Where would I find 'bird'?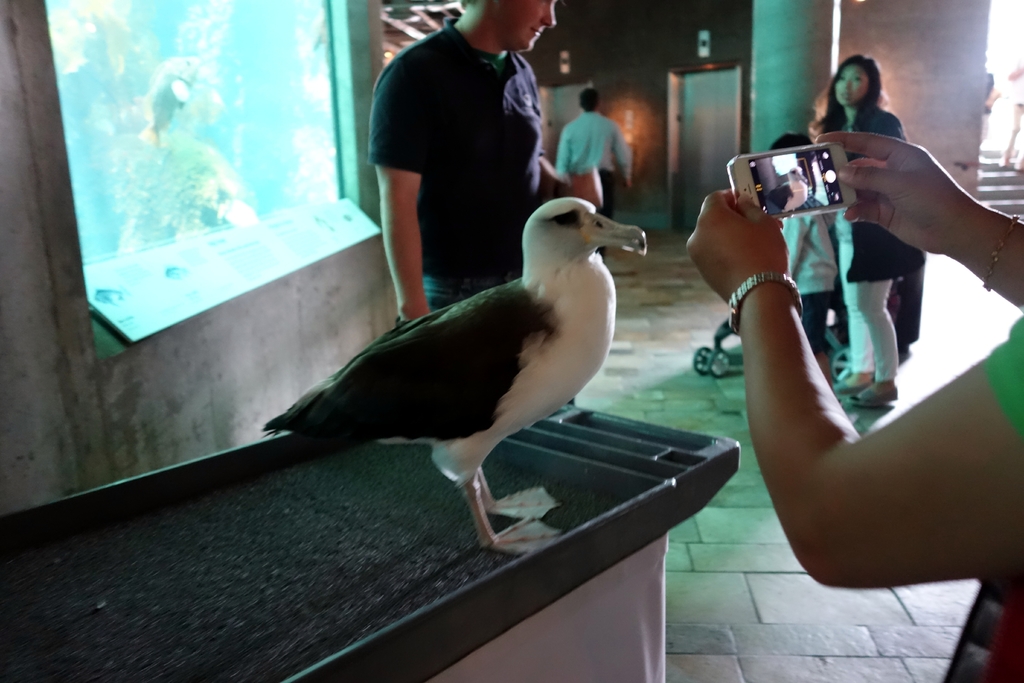
At (253, 193, 653, 573).
